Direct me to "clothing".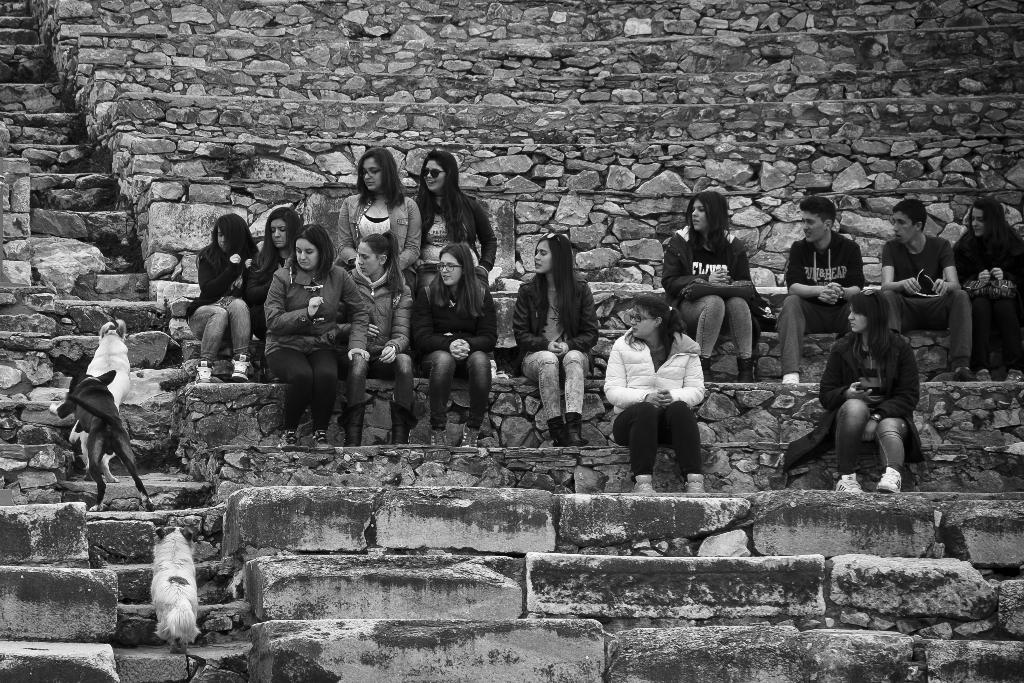
Direction: (left=600, top=333, right=708, bottom=489).
